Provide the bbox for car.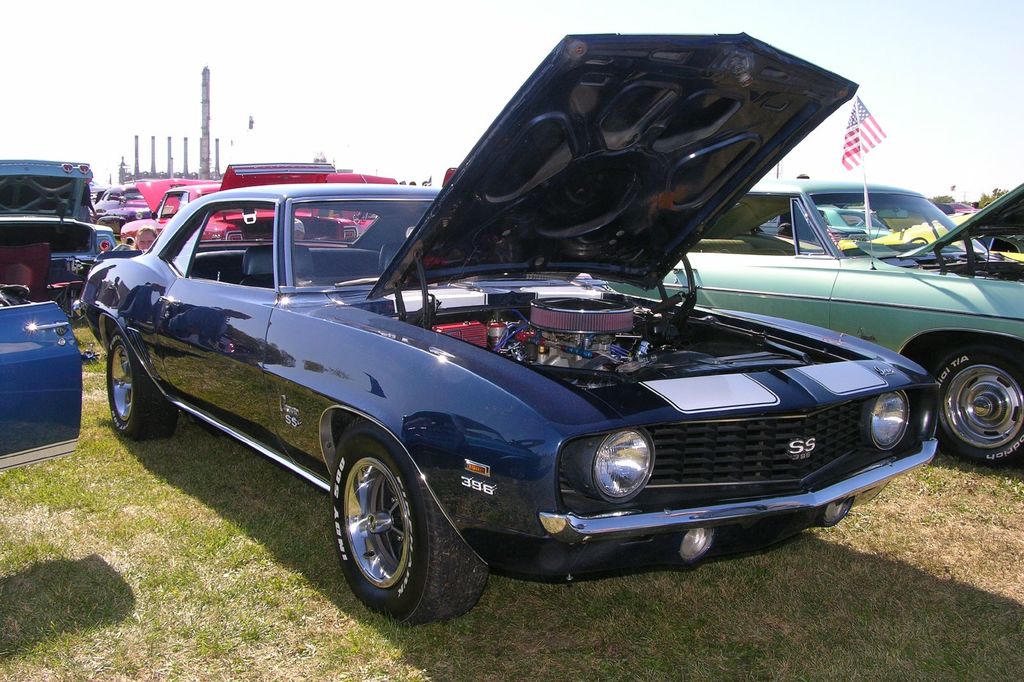
[left=0, top=296, right=78, bottom=462].
